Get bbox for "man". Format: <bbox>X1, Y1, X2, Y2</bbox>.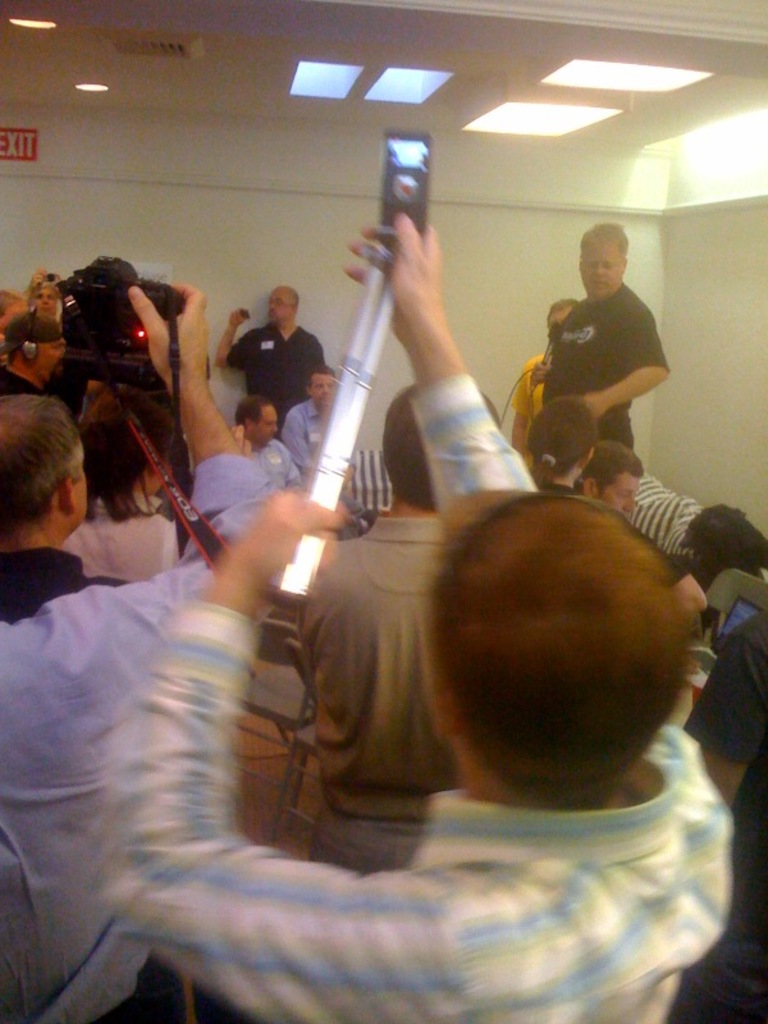
<bbox>0, 276, 279, 1023</bbox>.
